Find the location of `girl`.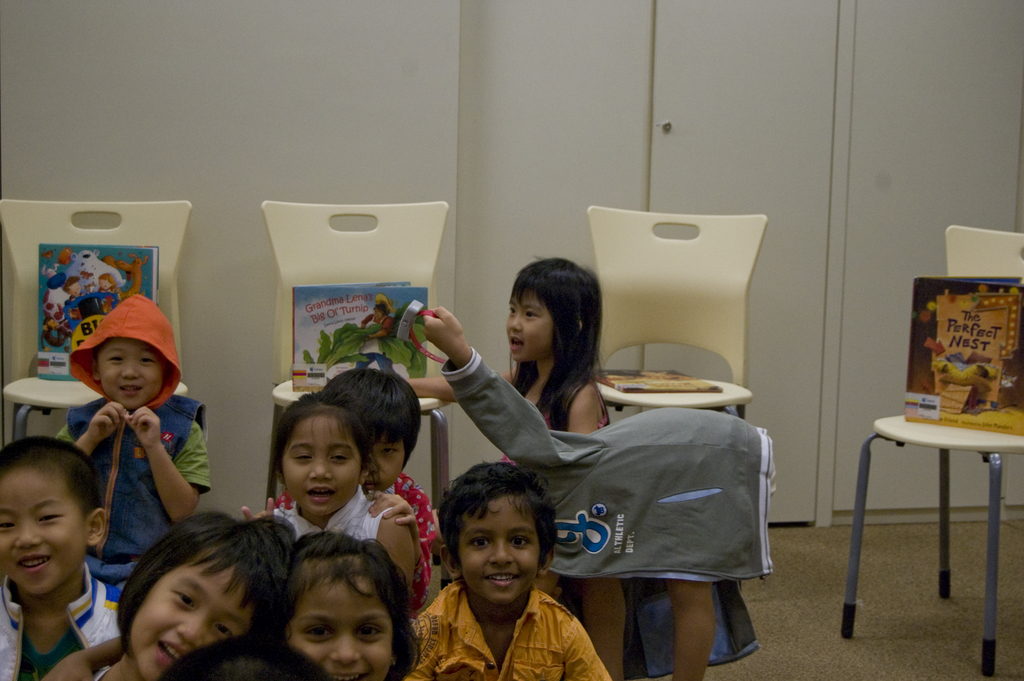
Location: rect(404, 253, 610, 461).
